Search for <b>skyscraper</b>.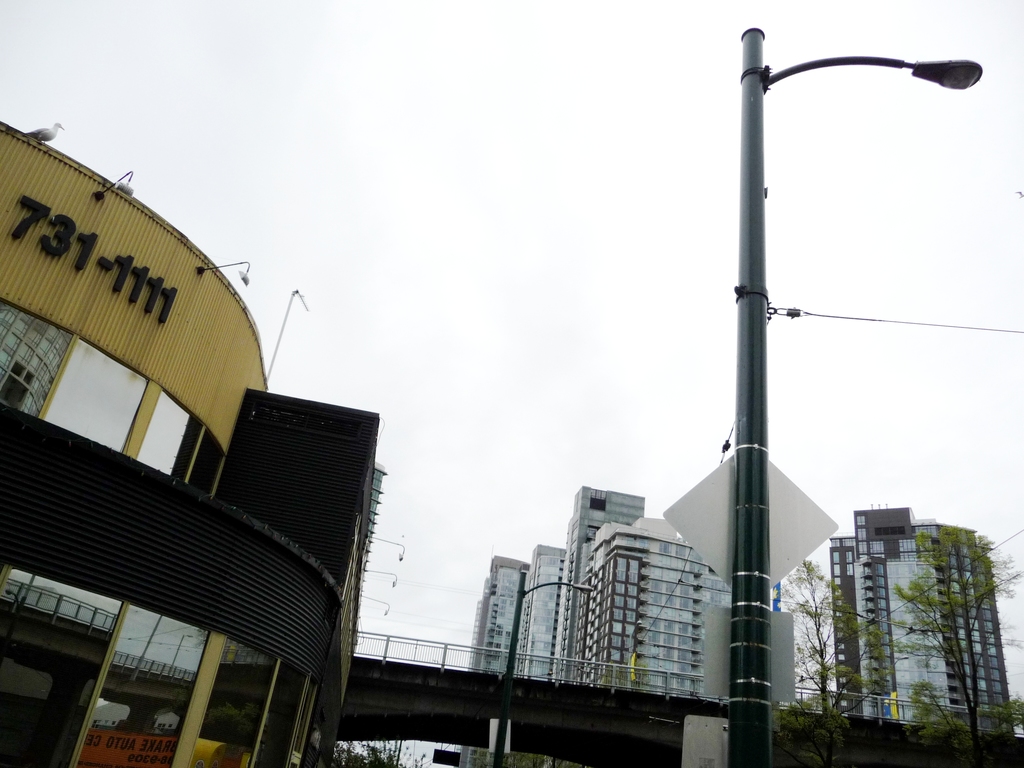
Found at bbox=(829, 495, 1002, 719).
